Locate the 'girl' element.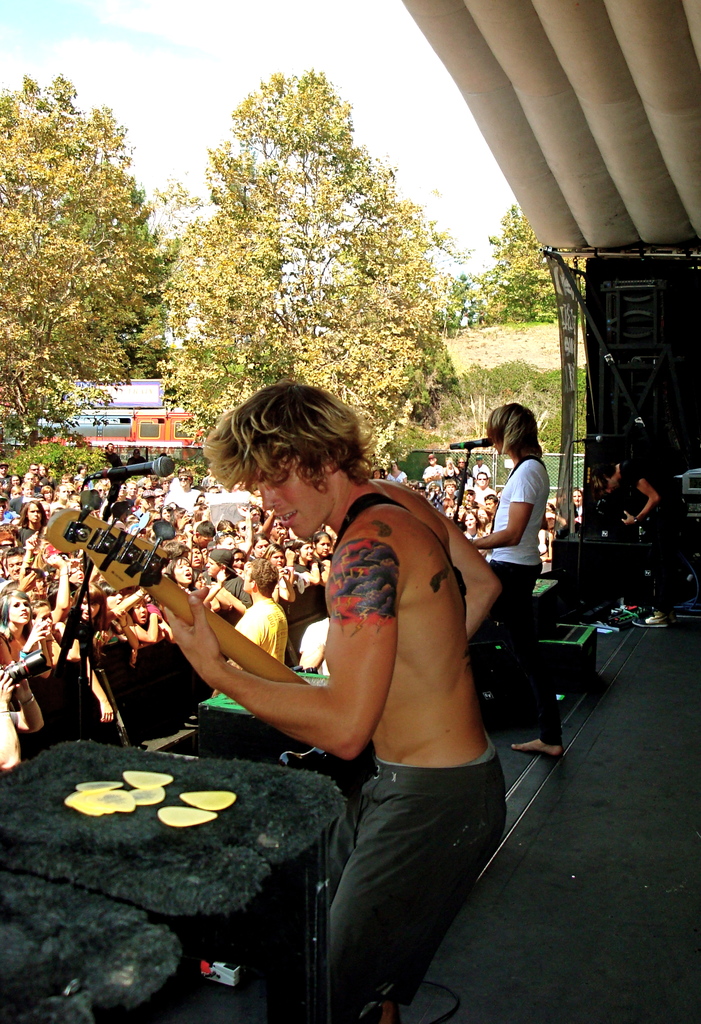
Element bbox: region(315, 531, 331, 580).
